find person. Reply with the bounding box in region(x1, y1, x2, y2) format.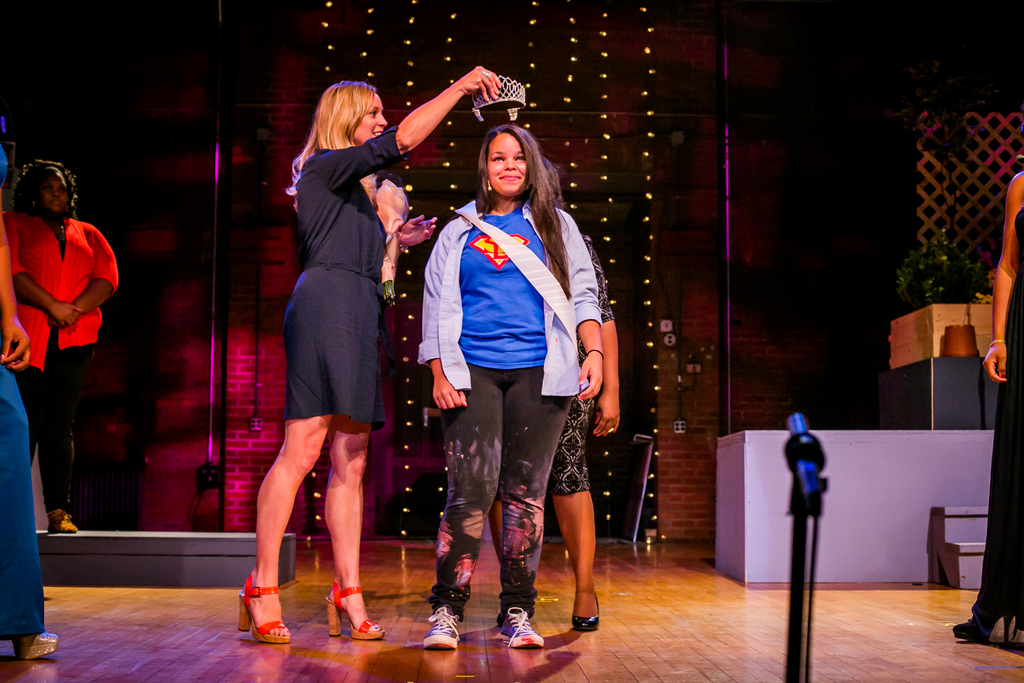
region(419, 116, 604, 645).
